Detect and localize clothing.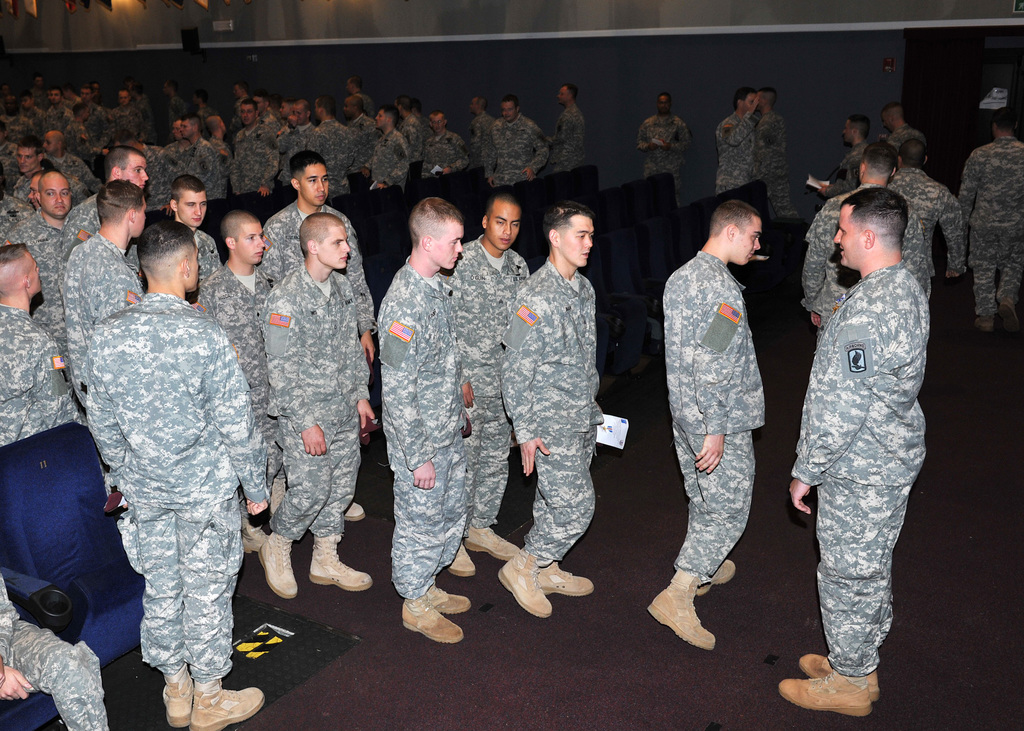
Localized at (444,229,523,542).
